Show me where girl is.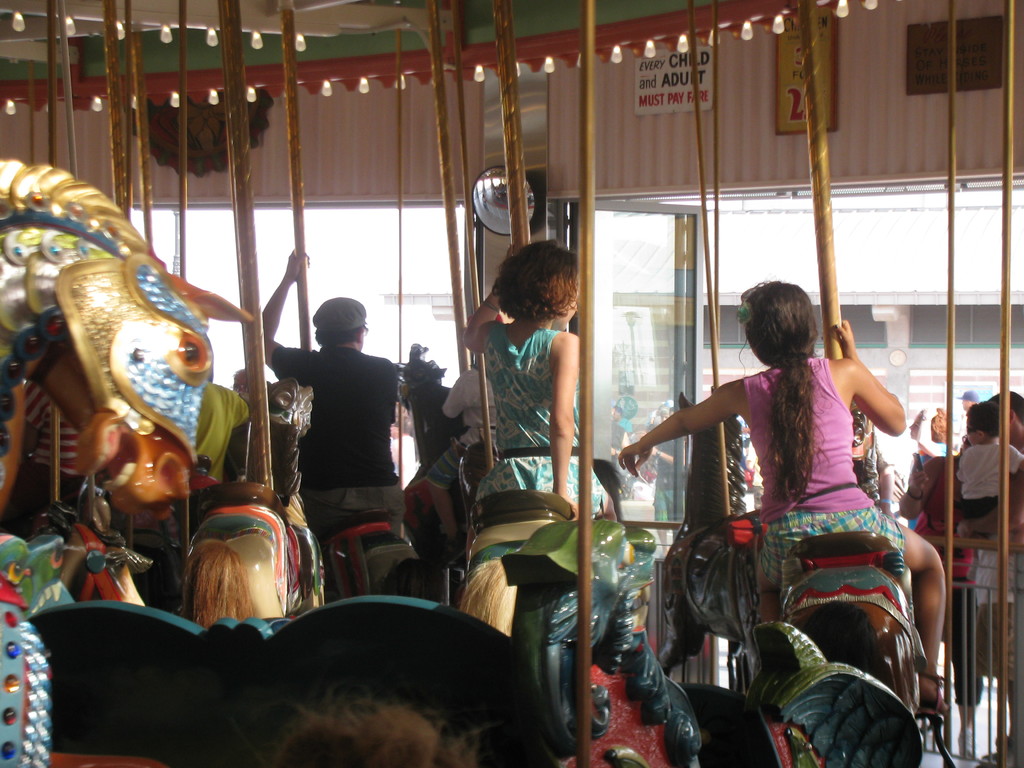
girl is at box=[464, 238, 620, 524].
